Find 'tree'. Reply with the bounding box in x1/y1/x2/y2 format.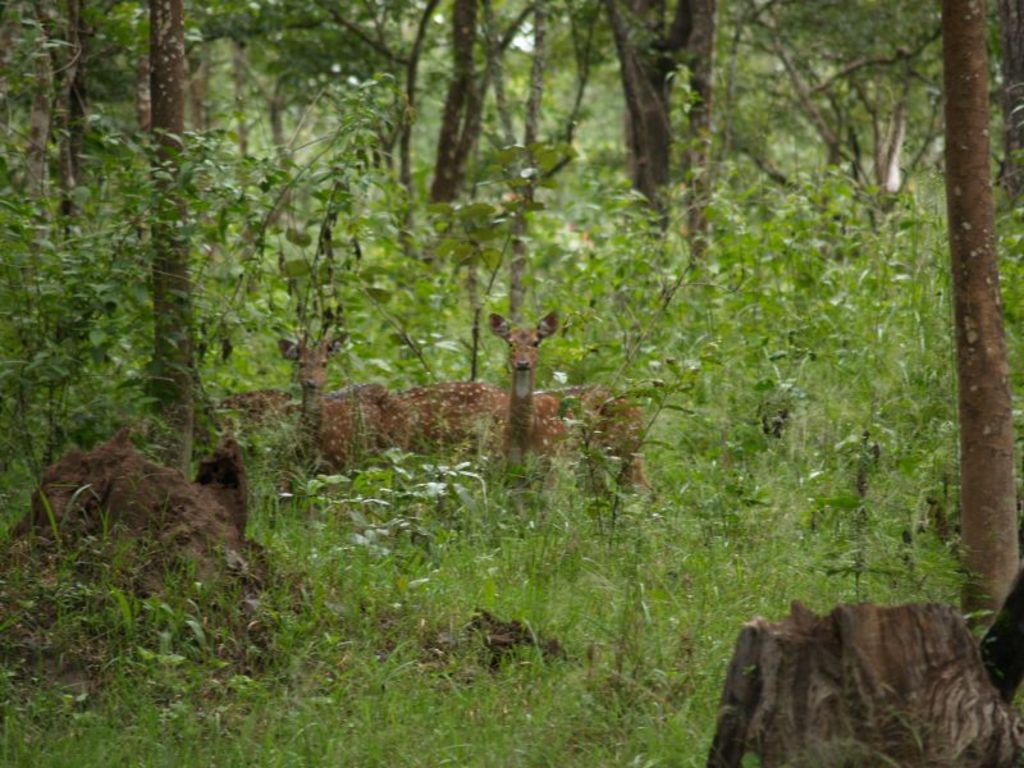
692/581/1019/739.
